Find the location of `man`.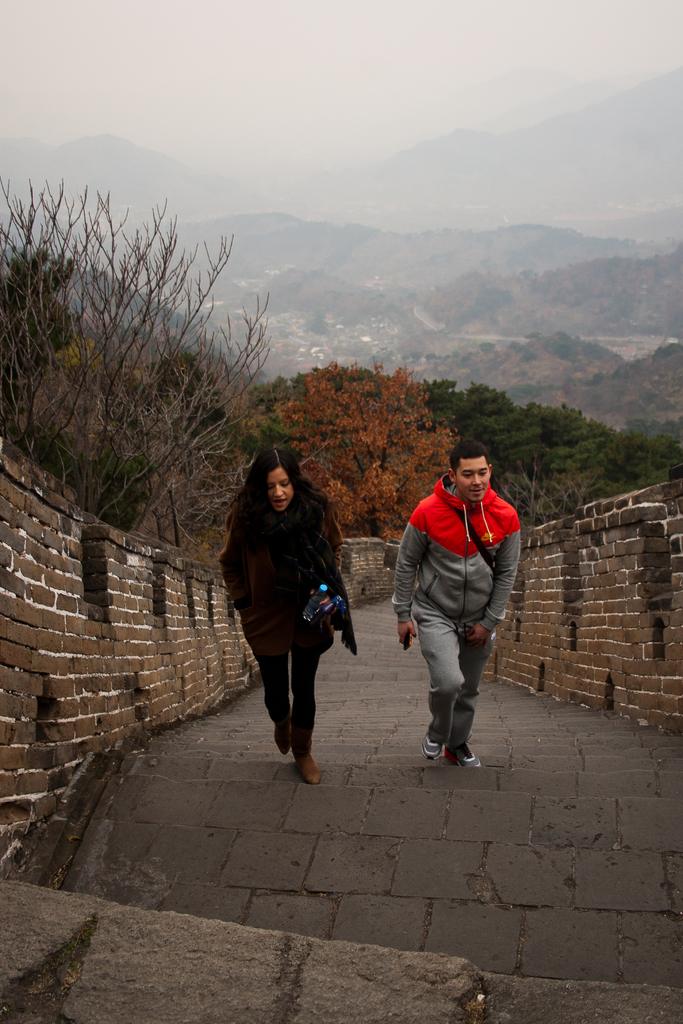
Location: 387 447 520 790.
